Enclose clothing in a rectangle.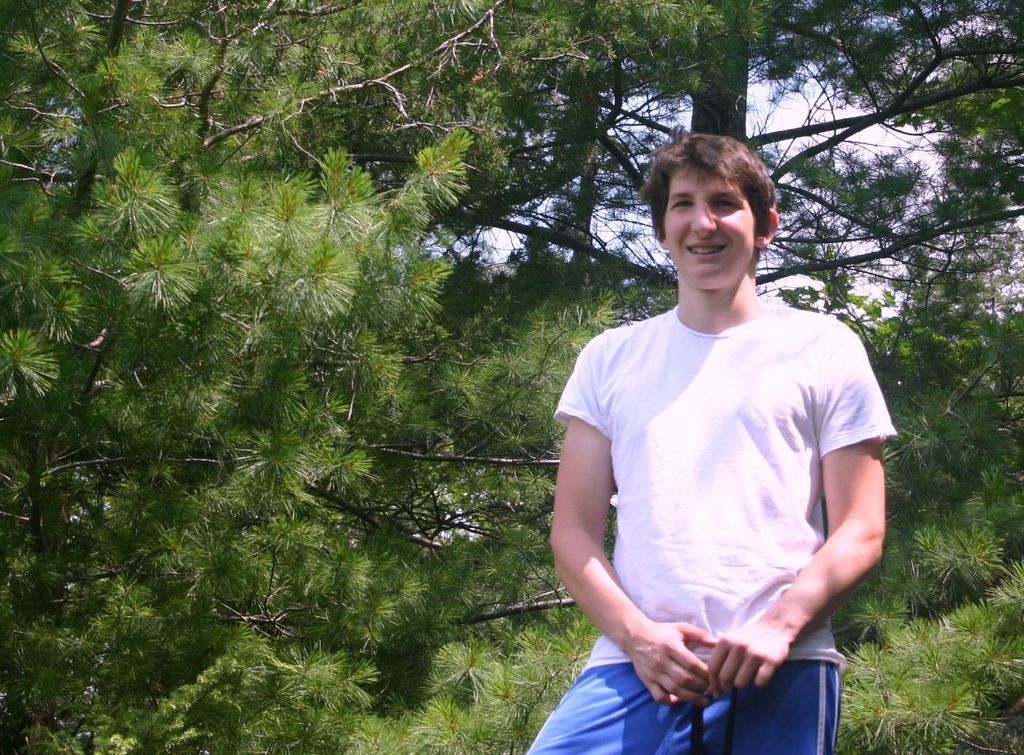
x1=555 y1=233 x2=884 y2=732.
